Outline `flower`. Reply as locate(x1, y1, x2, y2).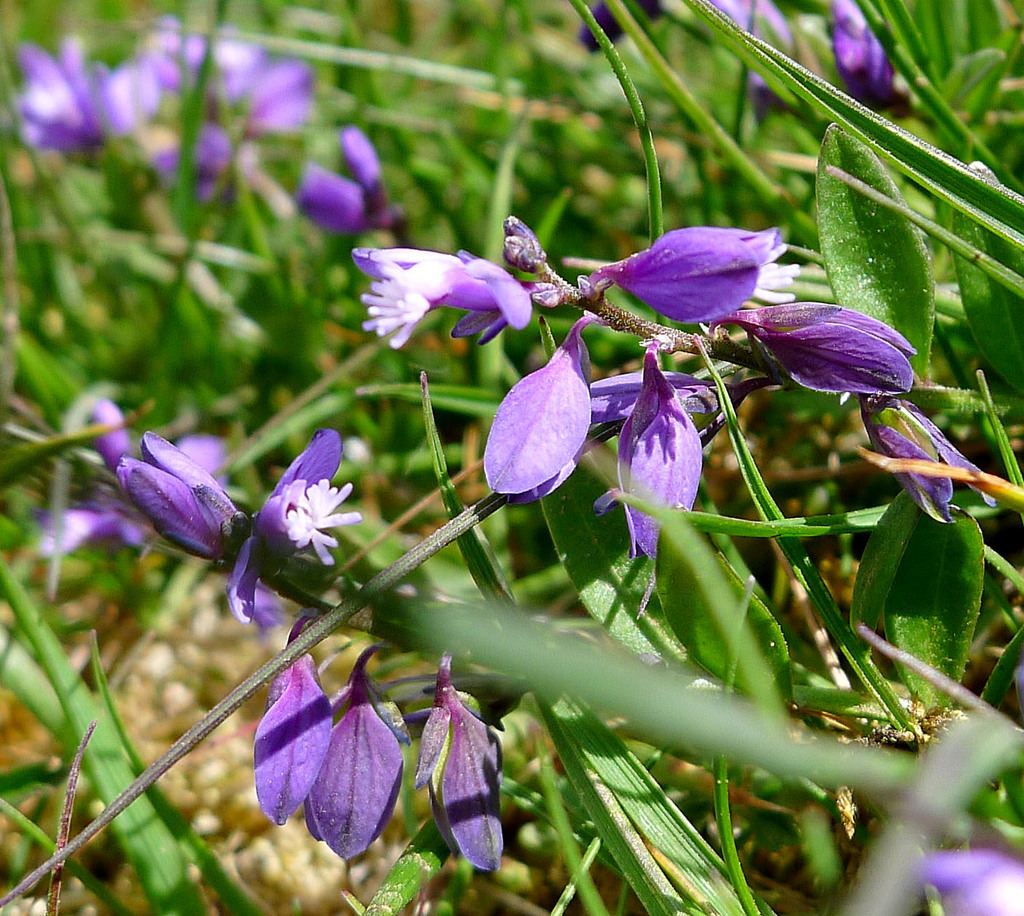
locate(249, 638, 329, 824).
